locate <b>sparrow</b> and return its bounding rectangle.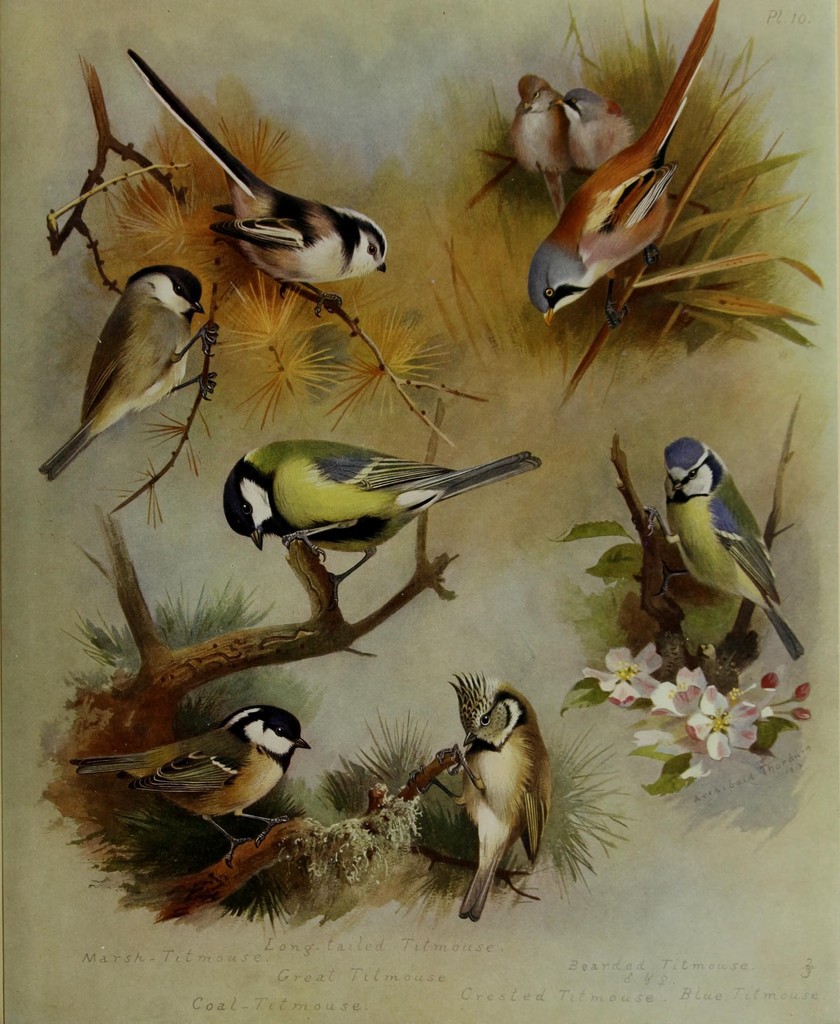
Rect(528, 0, 722, 337).
